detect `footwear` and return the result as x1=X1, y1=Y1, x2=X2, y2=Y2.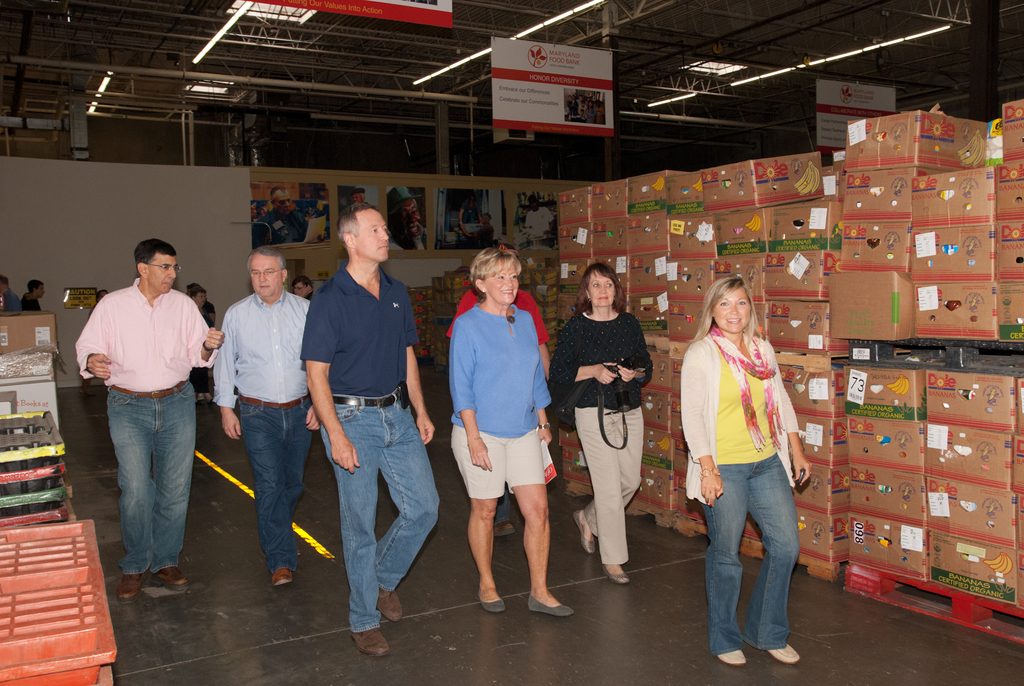
x1=274, y1=568, x2=291, y2=586.
